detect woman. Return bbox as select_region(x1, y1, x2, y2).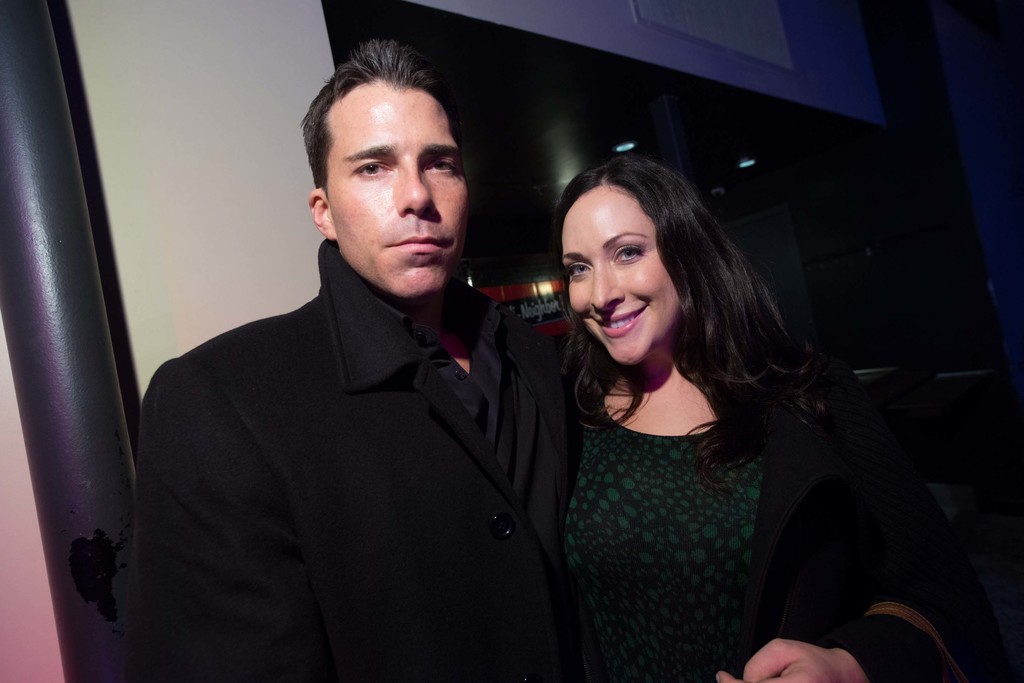
select_region(549, 156, 957, 682).
